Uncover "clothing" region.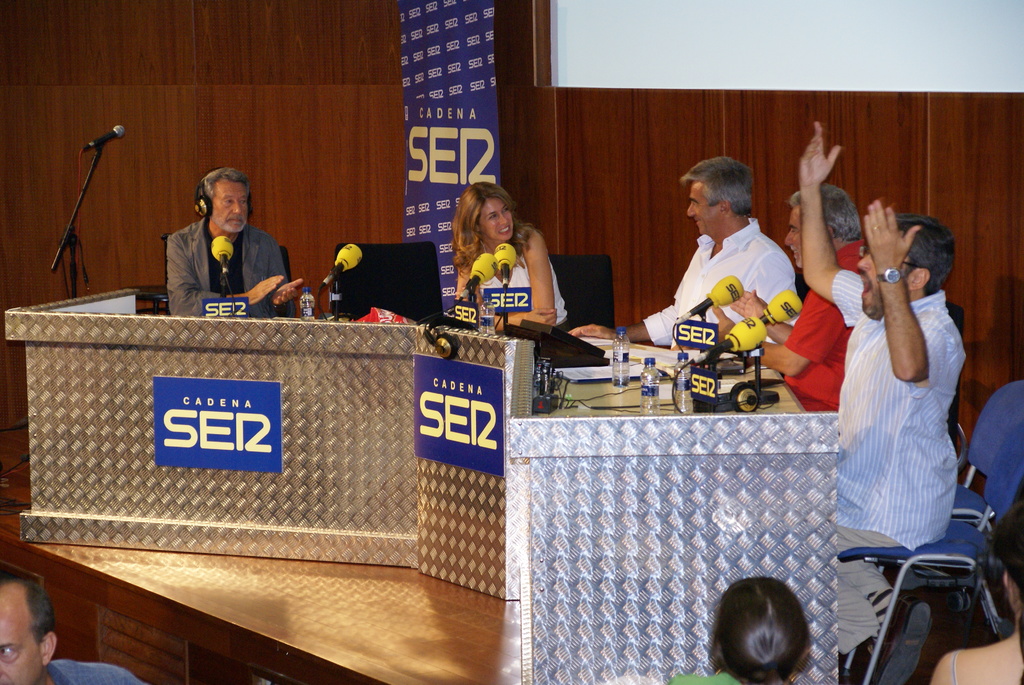
Uncovered: [482,252,571,332].
